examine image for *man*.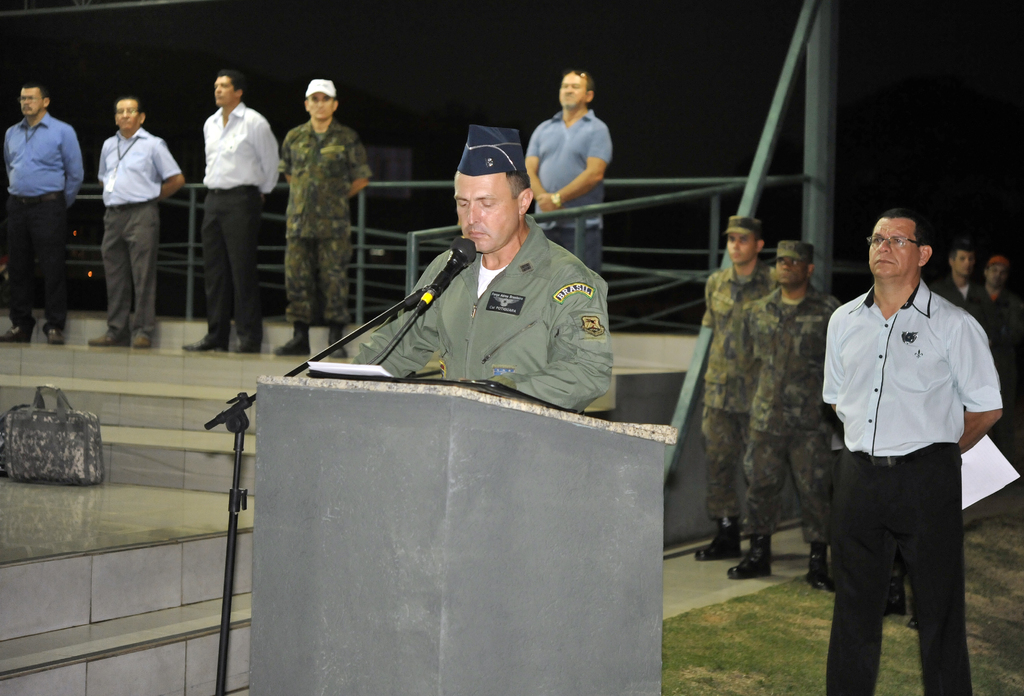
Examination result: 184/70/282/358.
